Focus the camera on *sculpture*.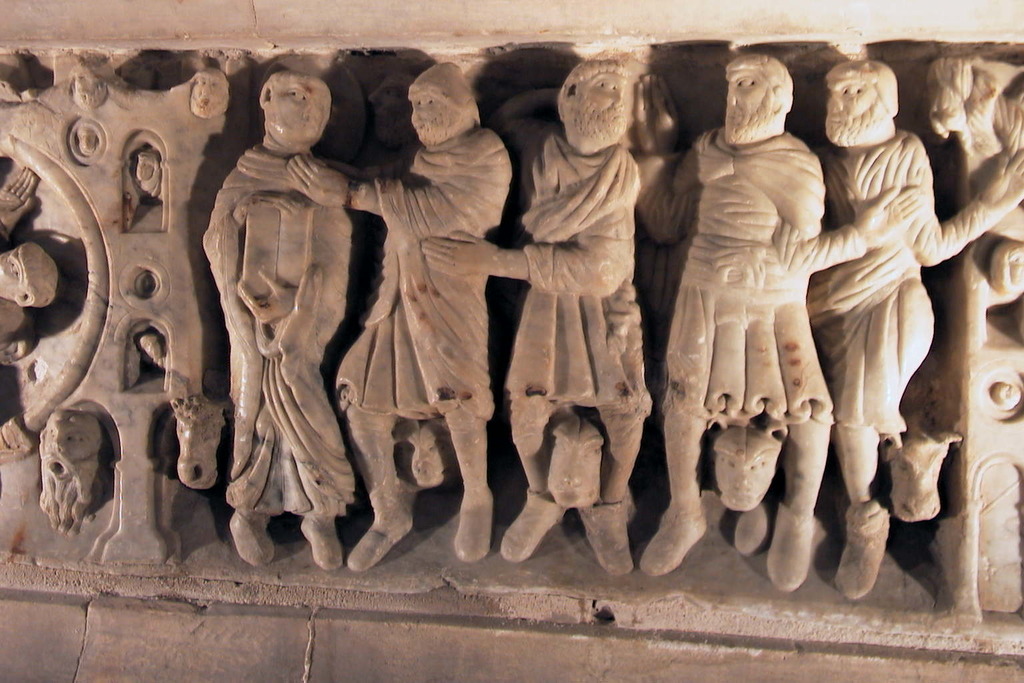
Focus region: region(0, 169, 58, 370).
